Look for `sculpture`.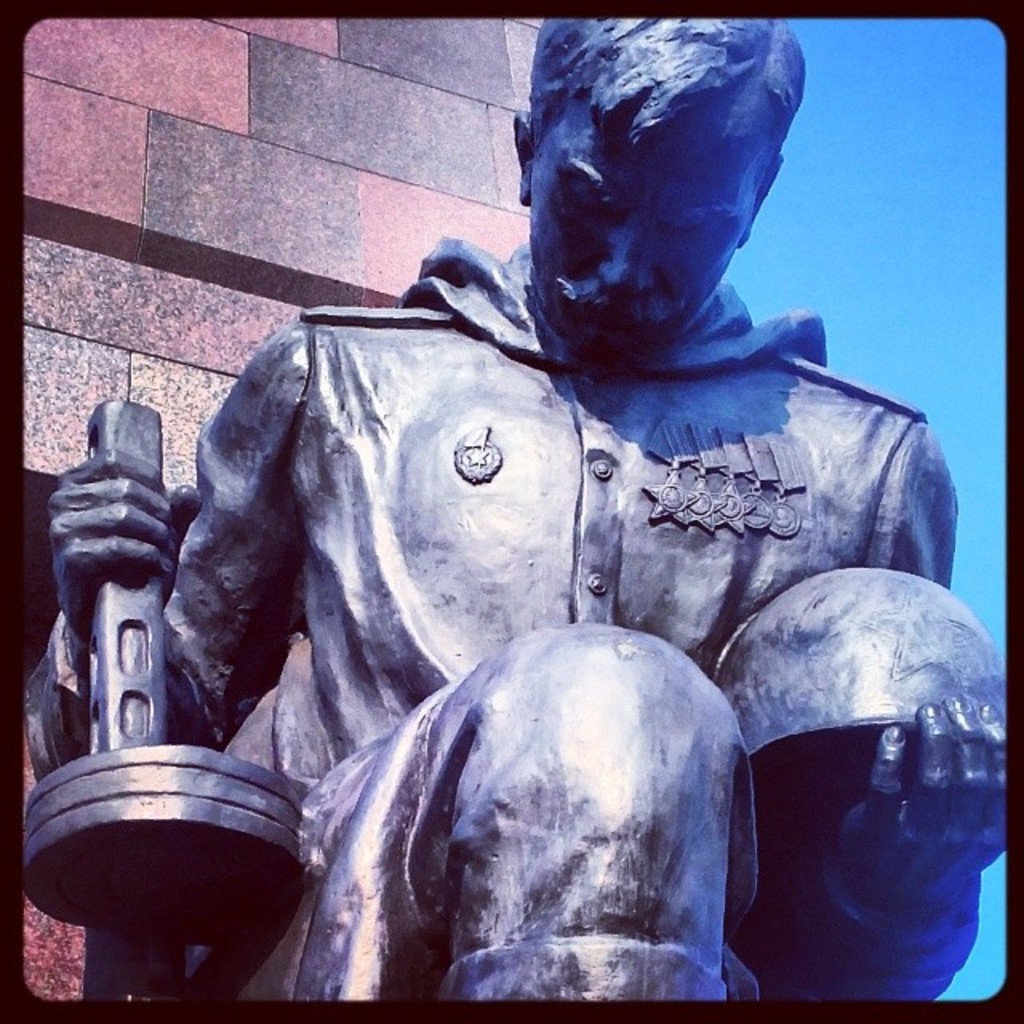
Found: (74, 70, 1008, 992).
